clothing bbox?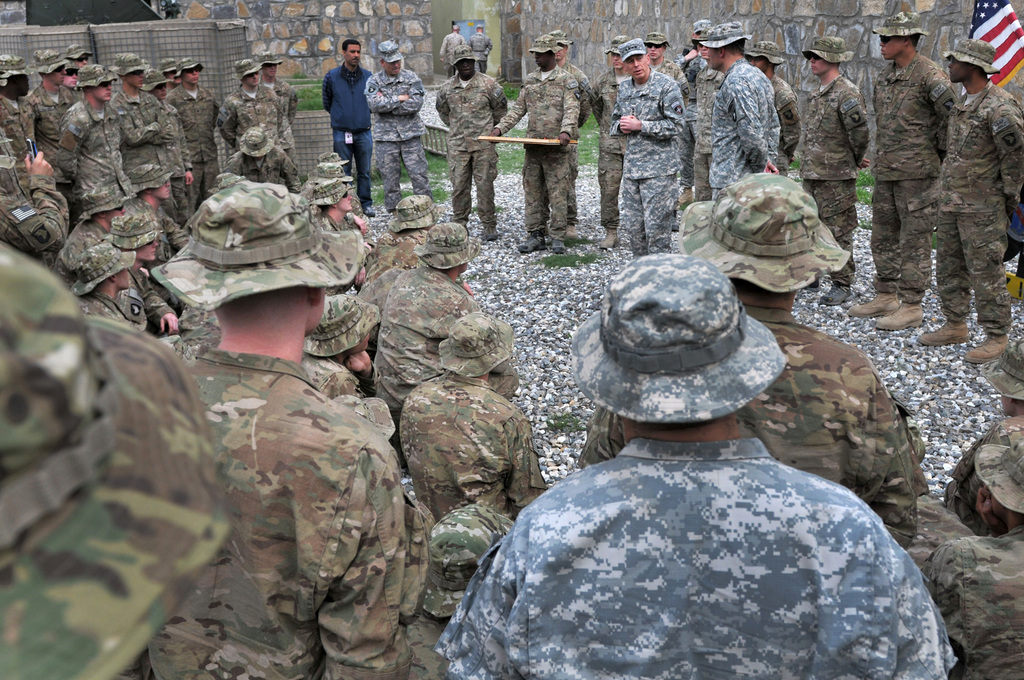
rect(498, 65, 577, 237)
